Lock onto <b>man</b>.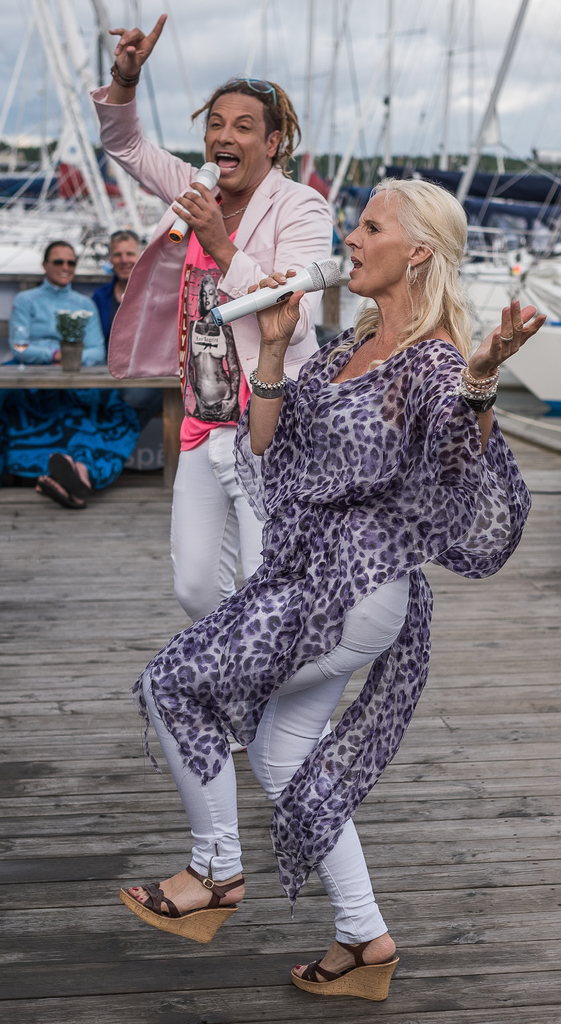
Locked: BBox(42, 236, 168, 512).
